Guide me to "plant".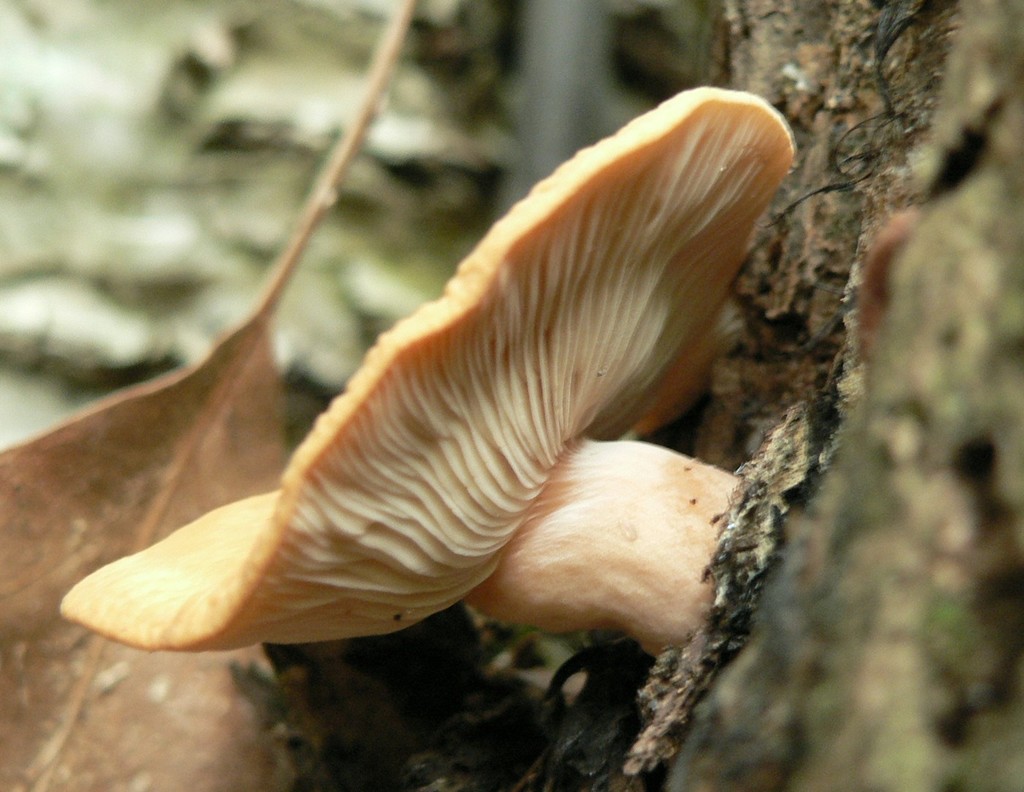
Guidance: <box>47,73,805,700</box>.
